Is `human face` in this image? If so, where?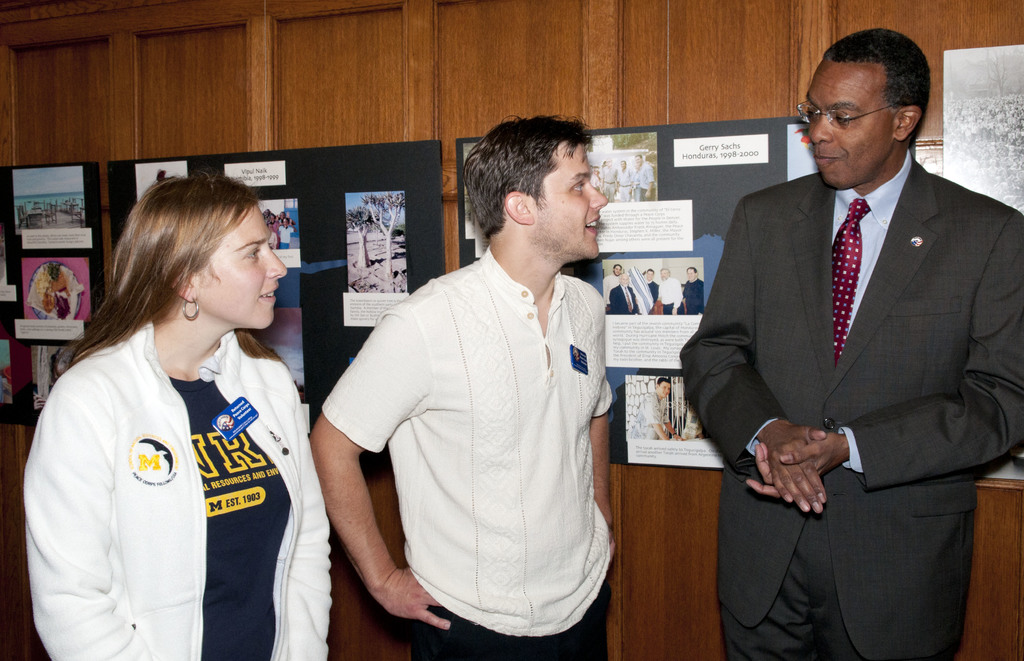
Yes, at {"x1": 805, "y1": 58, "x2": 895, "y2": 188}.
